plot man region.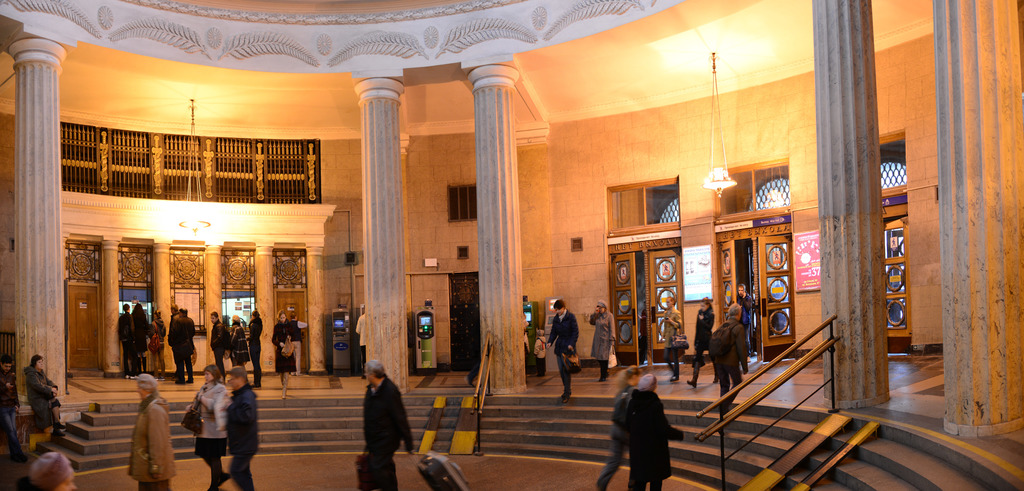
Plotted at BBox(0, 357, 27, 462).
